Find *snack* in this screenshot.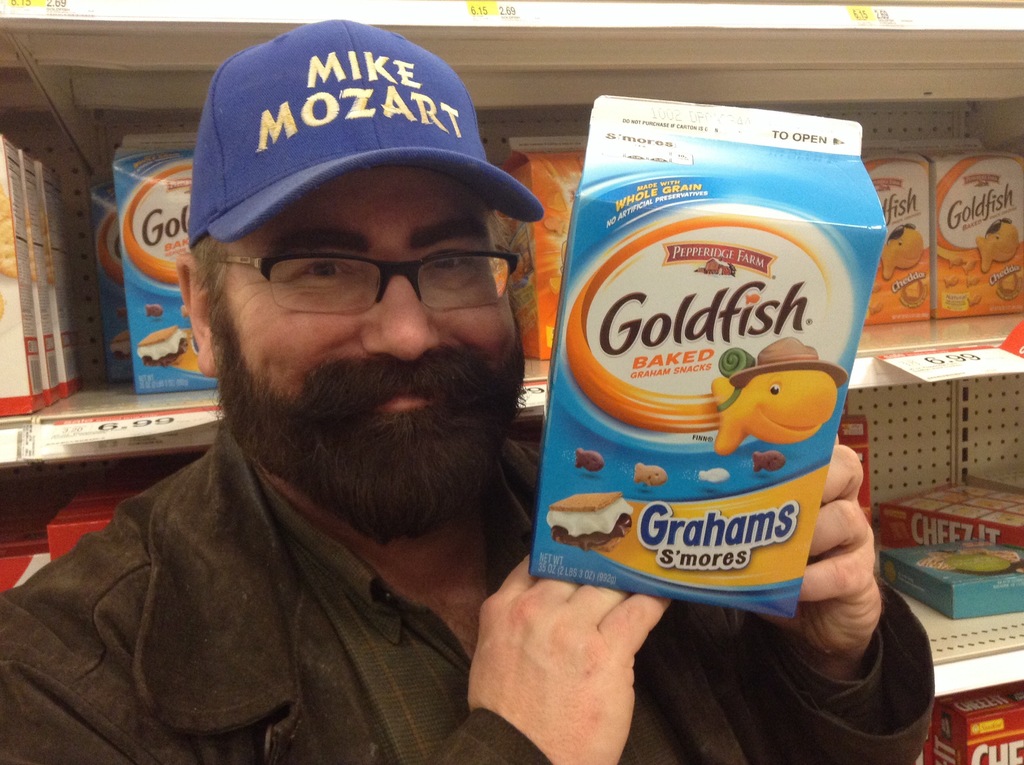
The bounding box for *snack* is [572, 445, 607, 472].
